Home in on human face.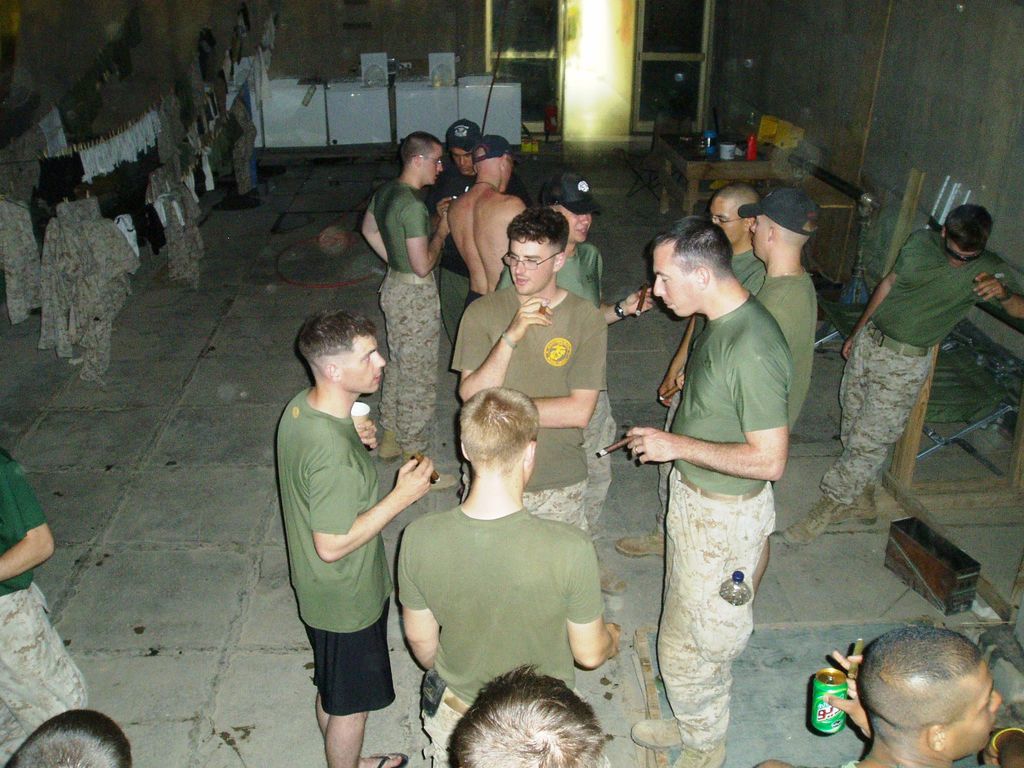
Homed in at 509,239,553,293.
